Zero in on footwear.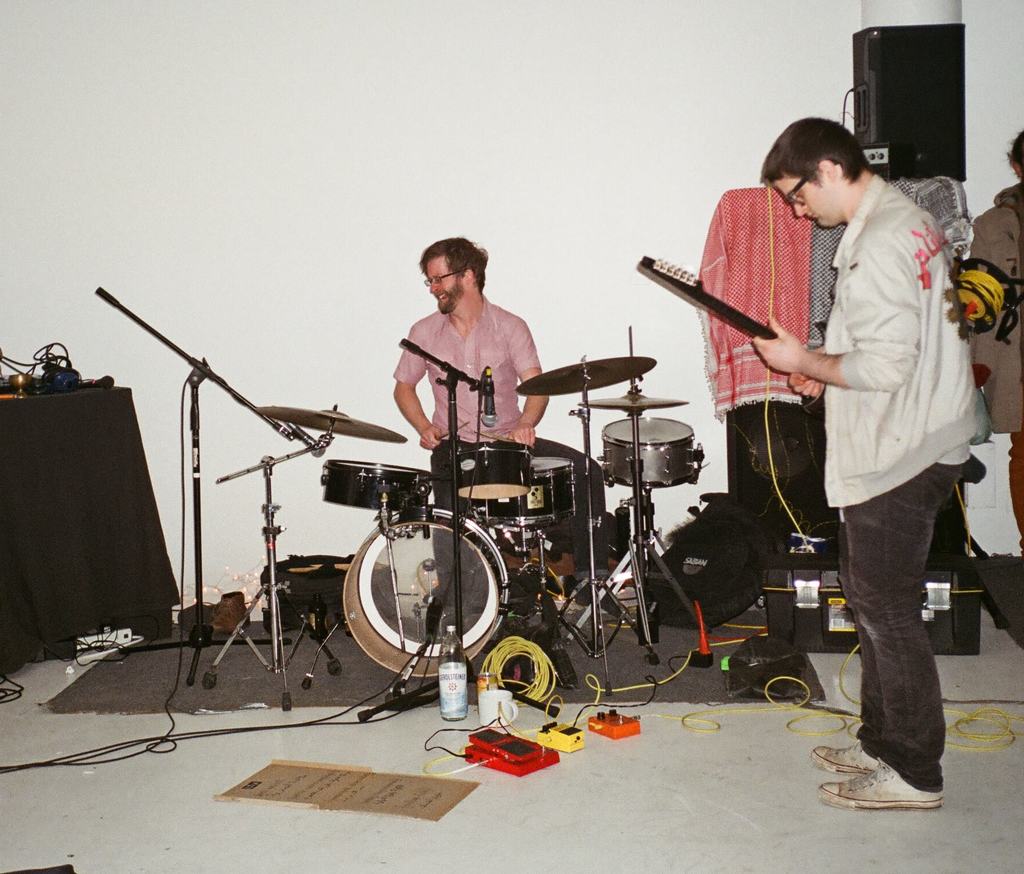
Zeroed in: 817, 756, 947, 812.
